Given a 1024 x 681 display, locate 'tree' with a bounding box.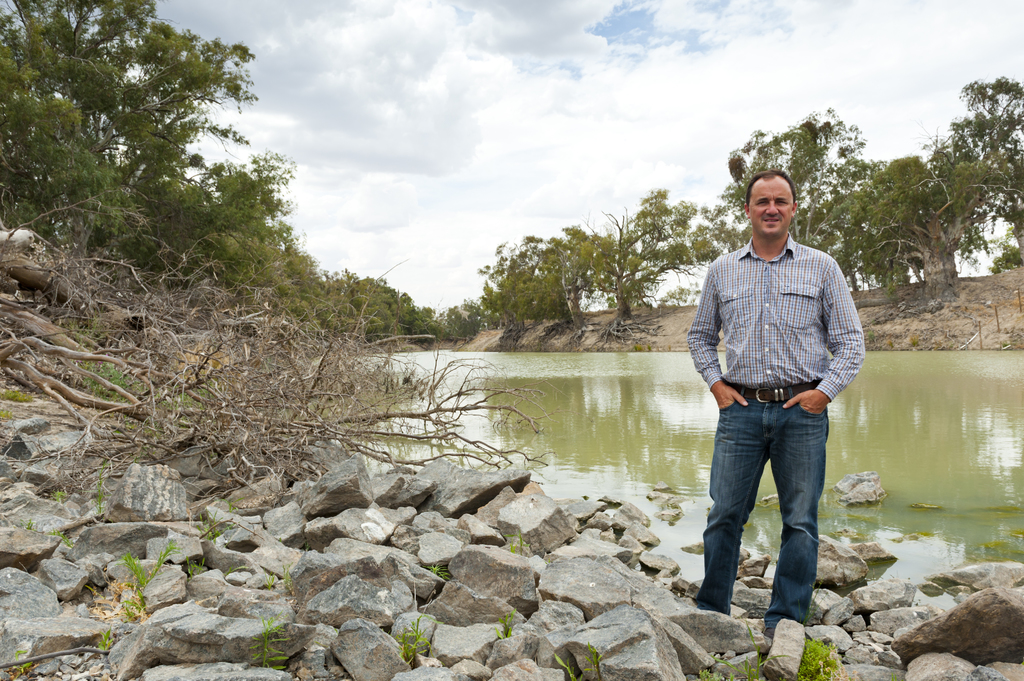
Located: 337, 264, 444, 337.
